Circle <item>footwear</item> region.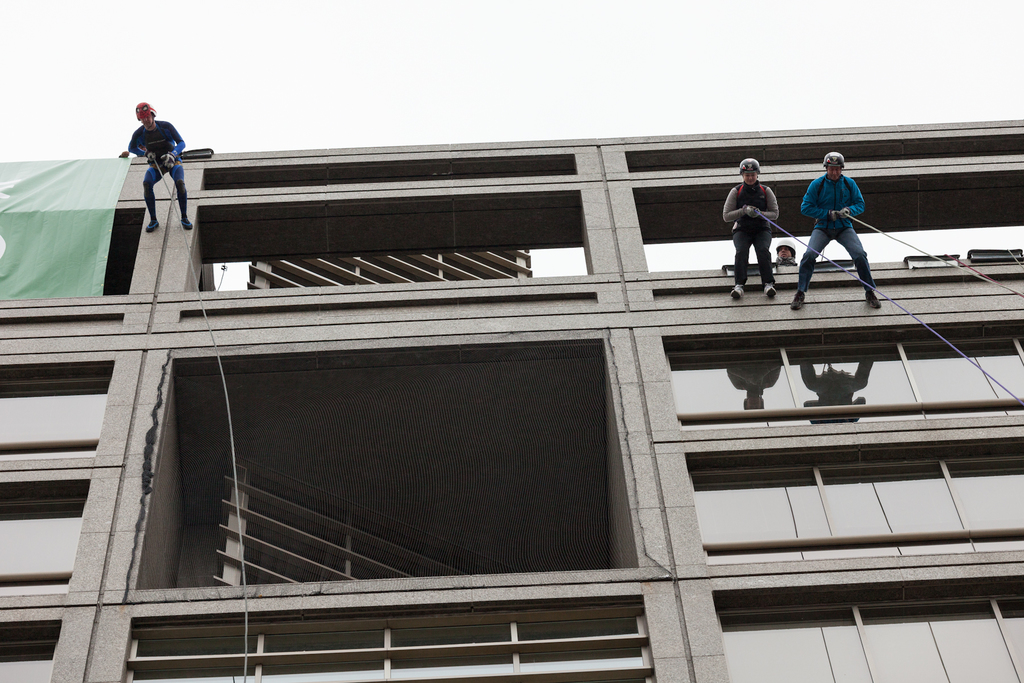
Region: locate(790, 291, 803, 308).
